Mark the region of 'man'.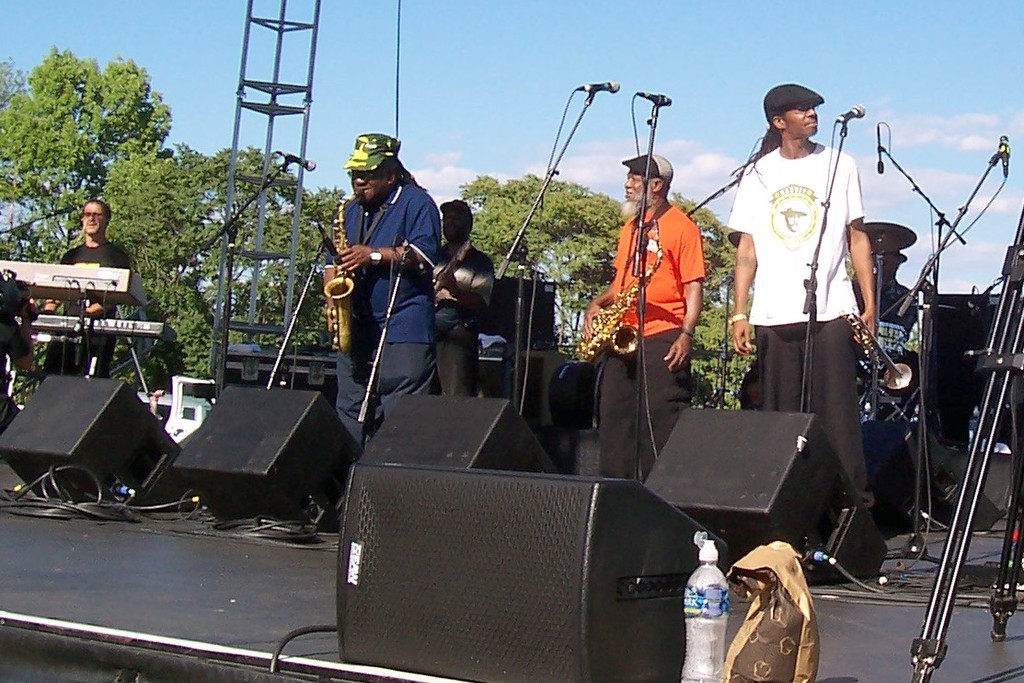
Region: [left=35, top=195, right=137, bottom=384].
